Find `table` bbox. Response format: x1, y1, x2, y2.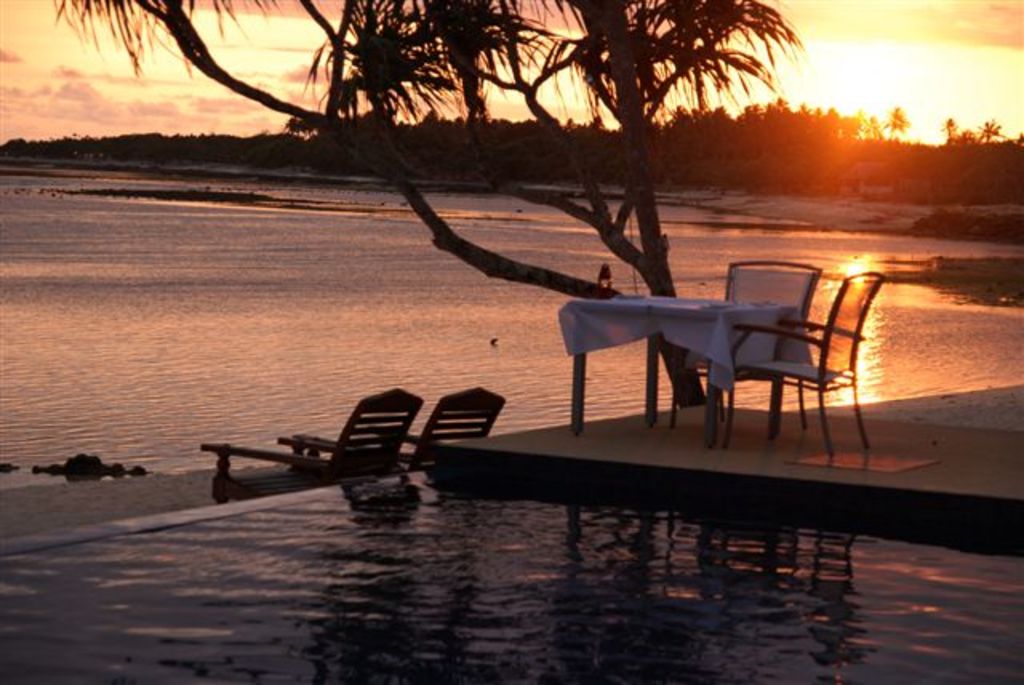
557, 294, 814, 448.
